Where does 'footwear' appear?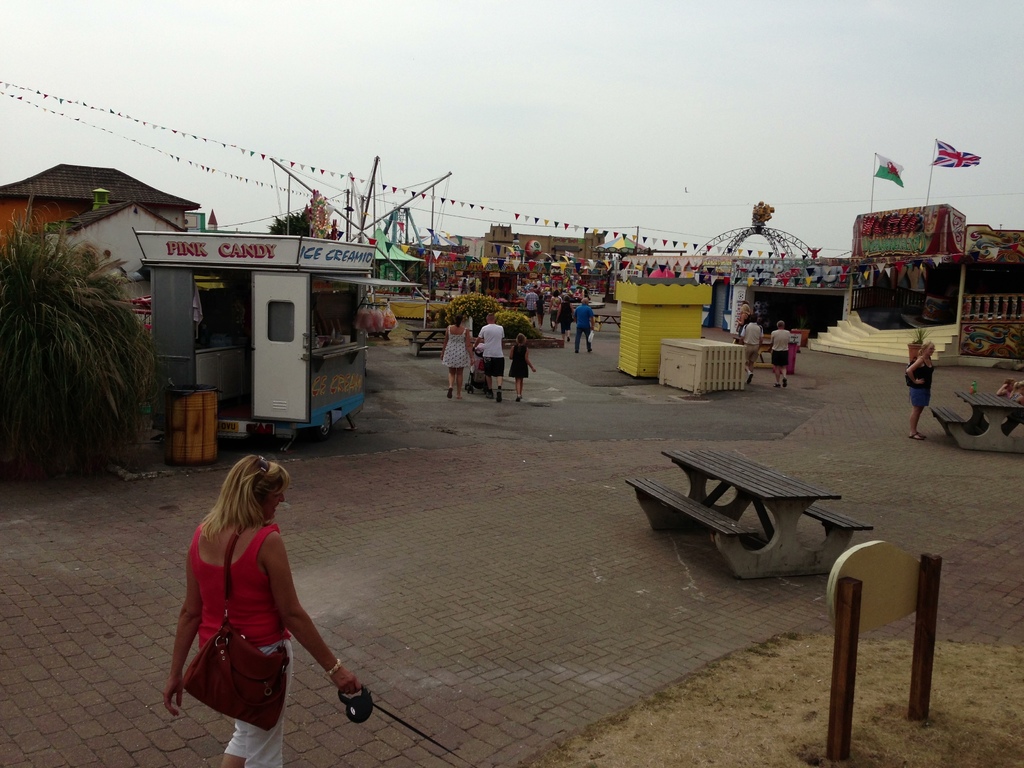
Appears at left=493, top=384, right=504, bottom=401.
